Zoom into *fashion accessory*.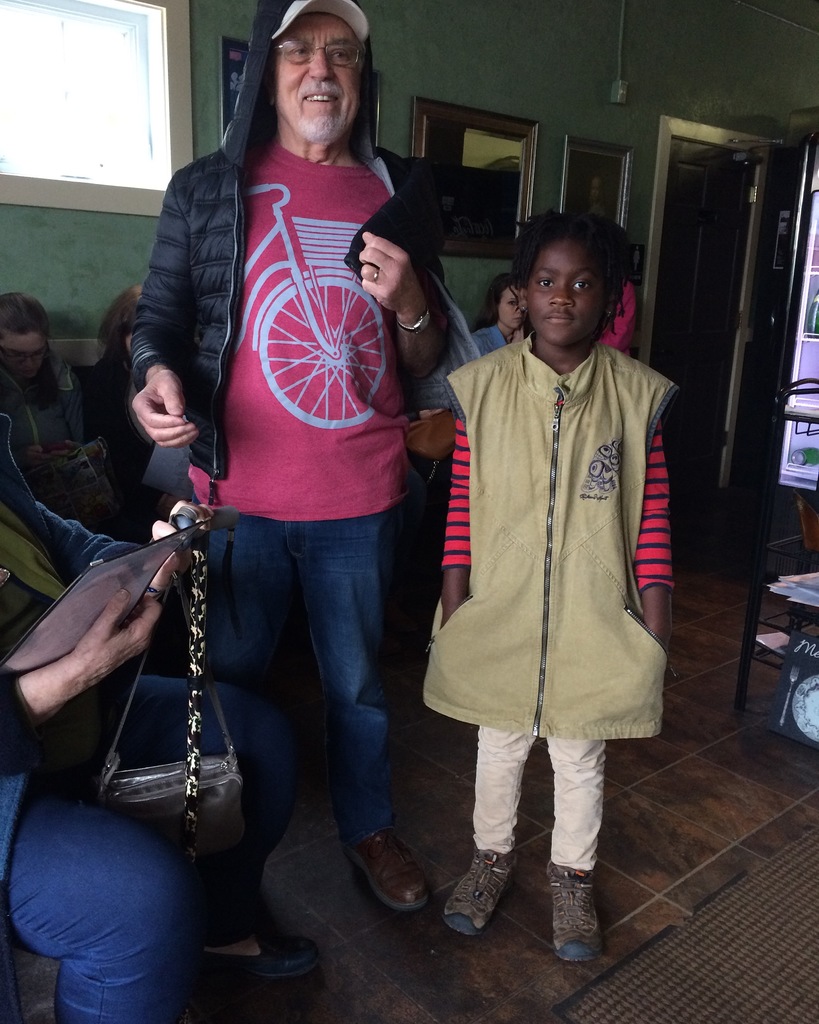
Zoom target: 524,305,530,316.
